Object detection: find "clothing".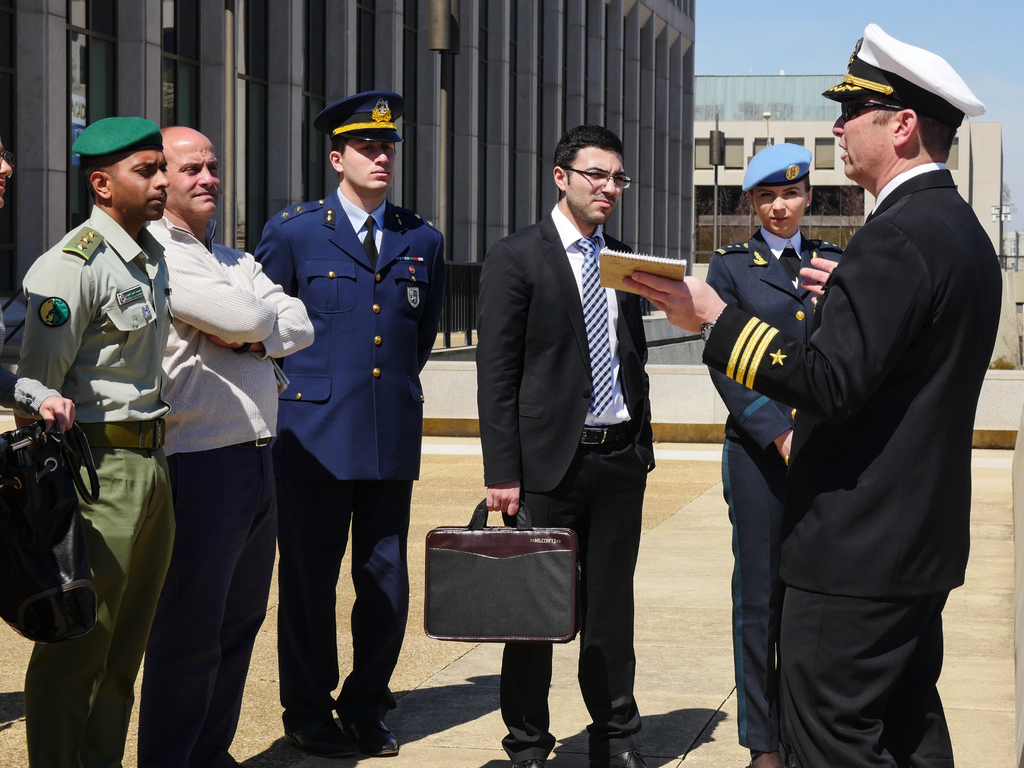
6,205,175,767.
